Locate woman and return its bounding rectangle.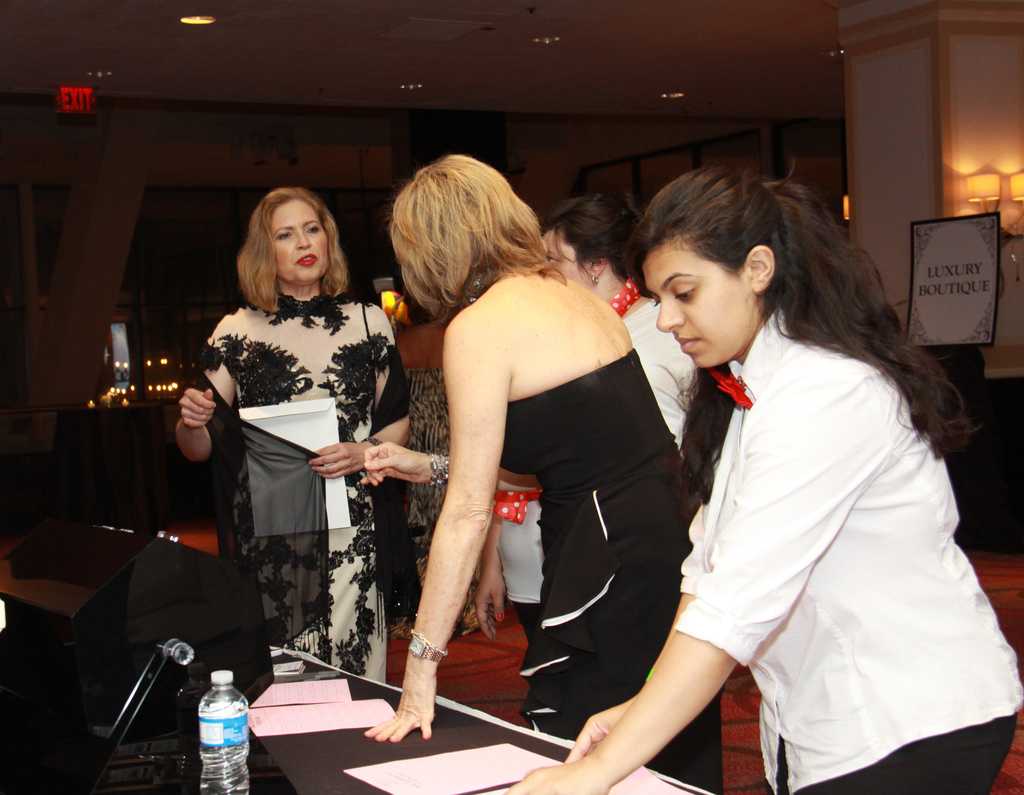
536,195,710,459.
